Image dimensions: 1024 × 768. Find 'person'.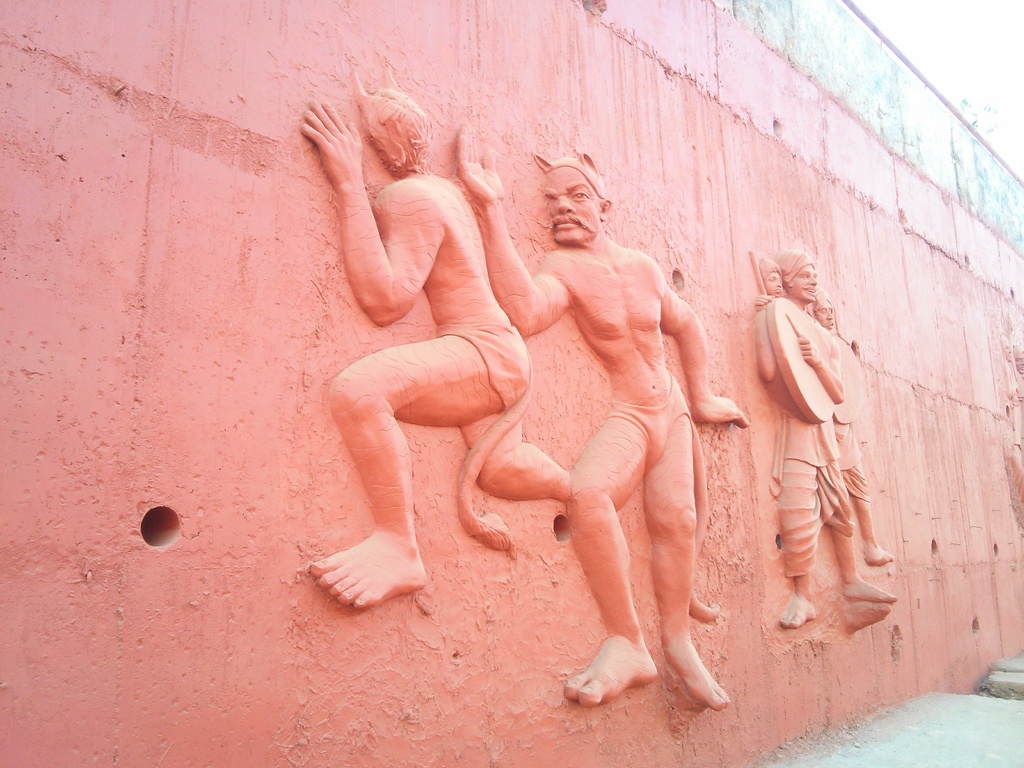
[x1=751, y1=244, x2=900, y2=627].
